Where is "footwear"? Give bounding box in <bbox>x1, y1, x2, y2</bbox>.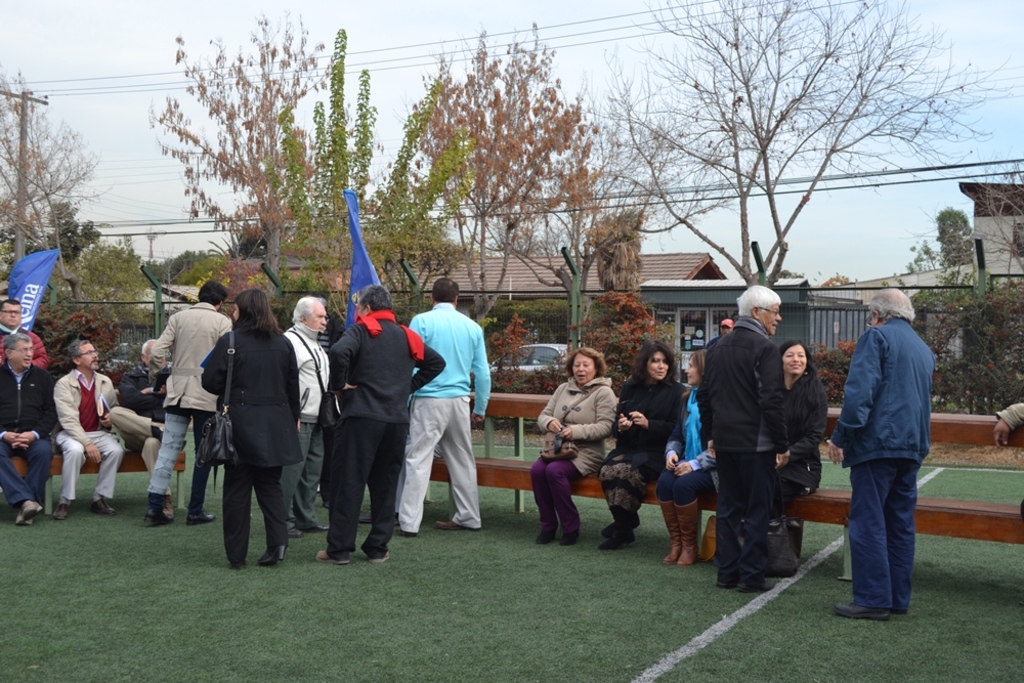
<bbox>285, 528, 307, 540</bbox>.
